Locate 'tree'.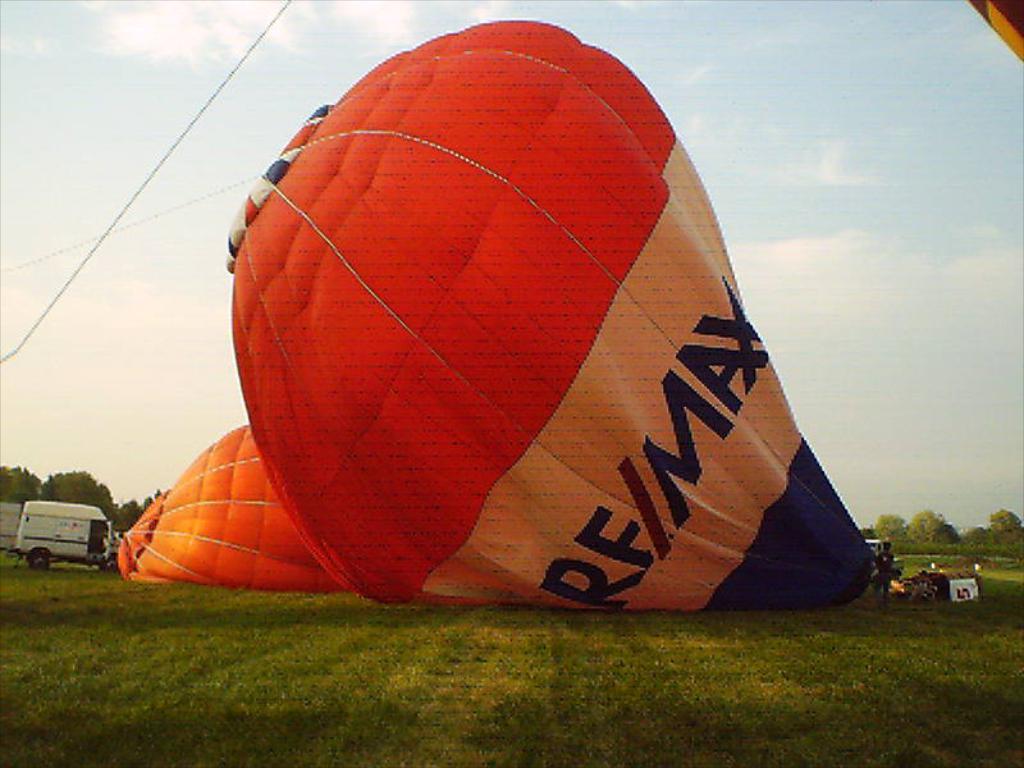
Bounding box: 900, 511, 968, 548.
